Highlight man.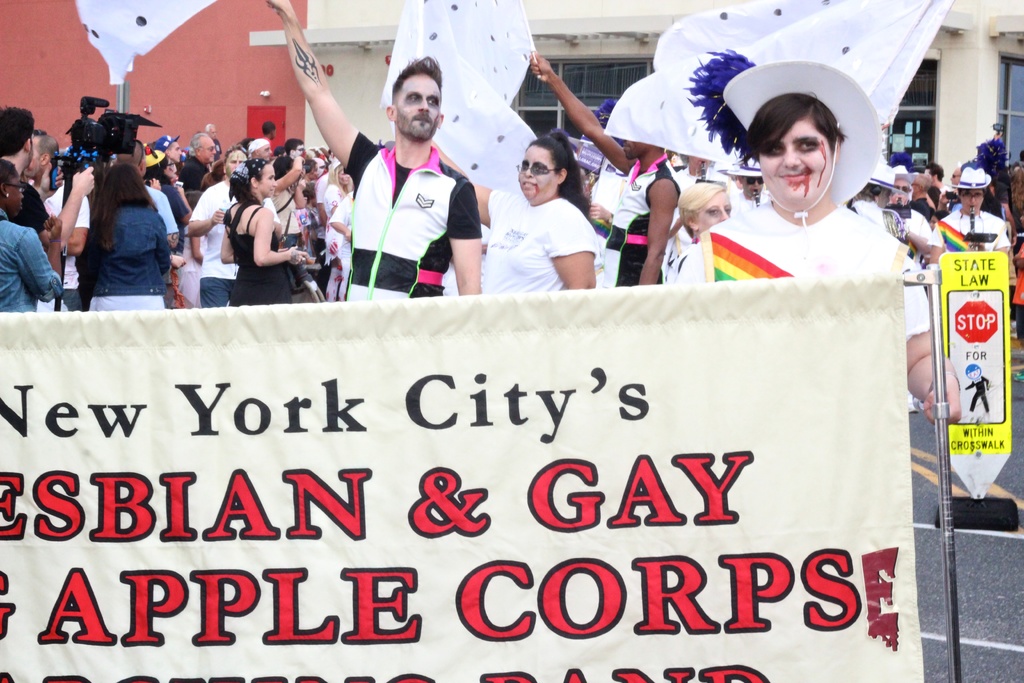
Highlighted region: l=191, t=147, r=281, b=308.
